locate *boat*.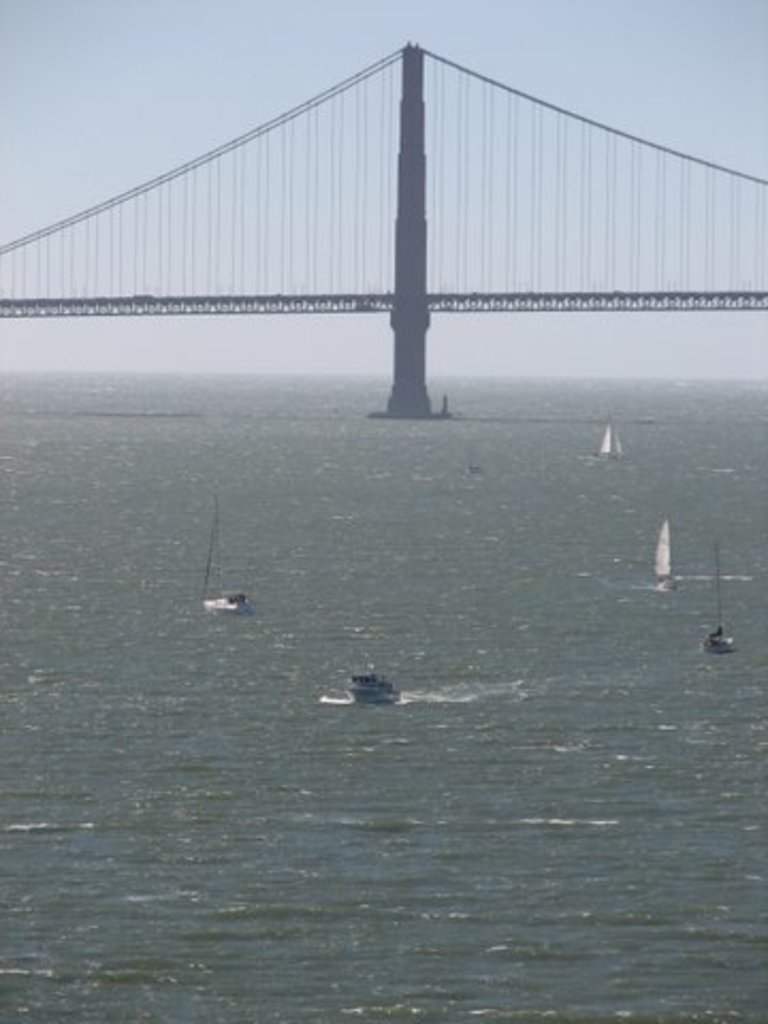
Bounding box: BBox(203, 495, 254, 619).
